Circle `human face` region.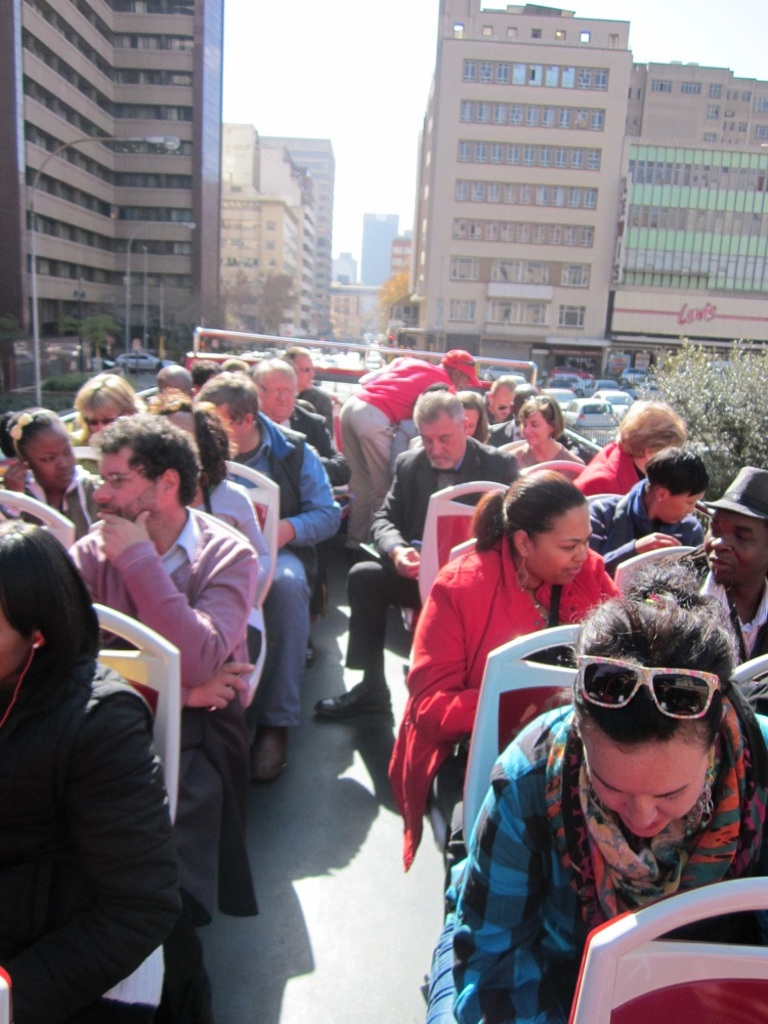
Region: Rect(579, 742, 701, 838).
